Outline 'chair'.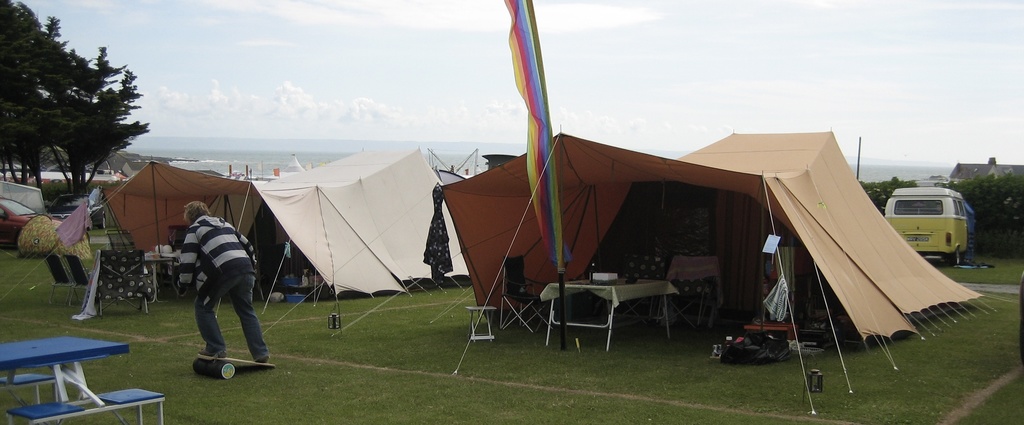
Outline: box(96, 246, 150, 316).
